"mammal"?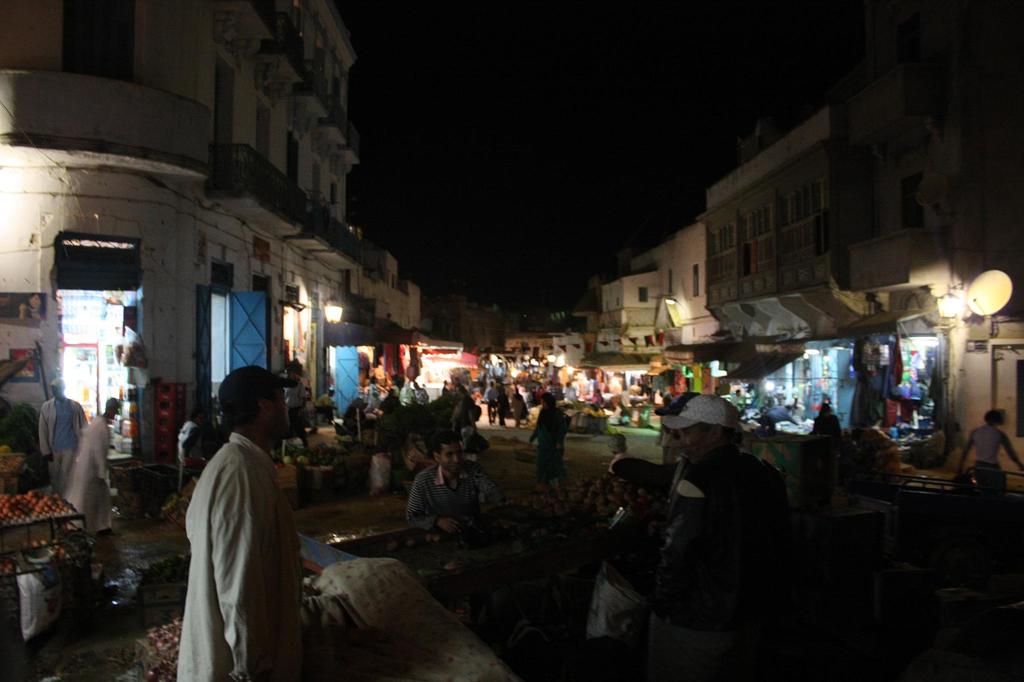
bbox=(407, 430, 499, 535)
